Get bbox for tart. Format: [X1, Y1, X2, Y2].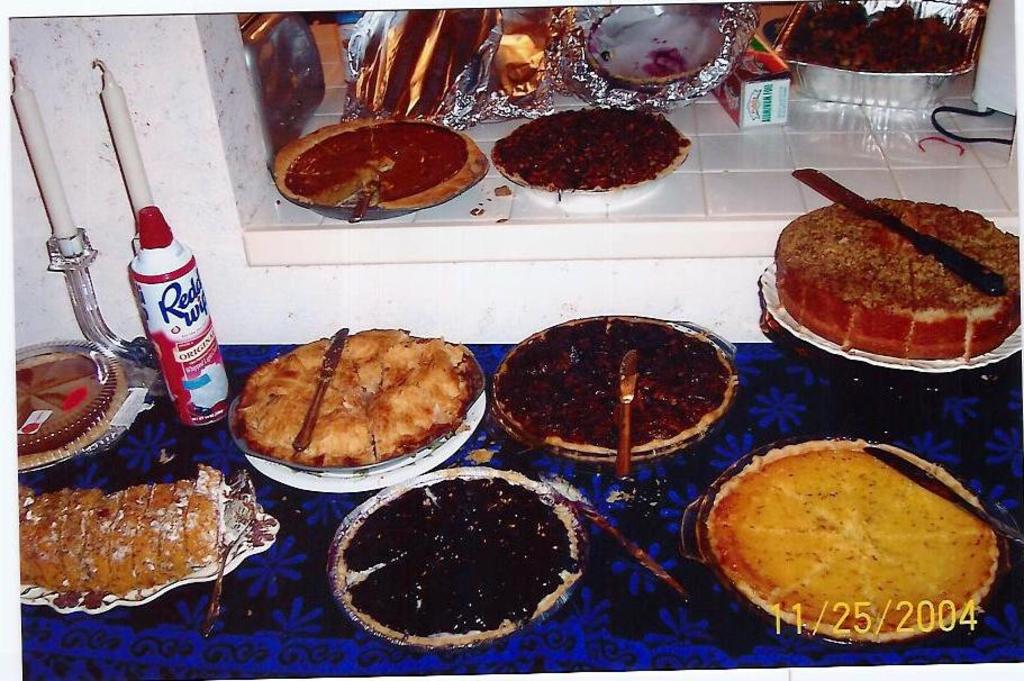
[496, 106, 692, 197].
